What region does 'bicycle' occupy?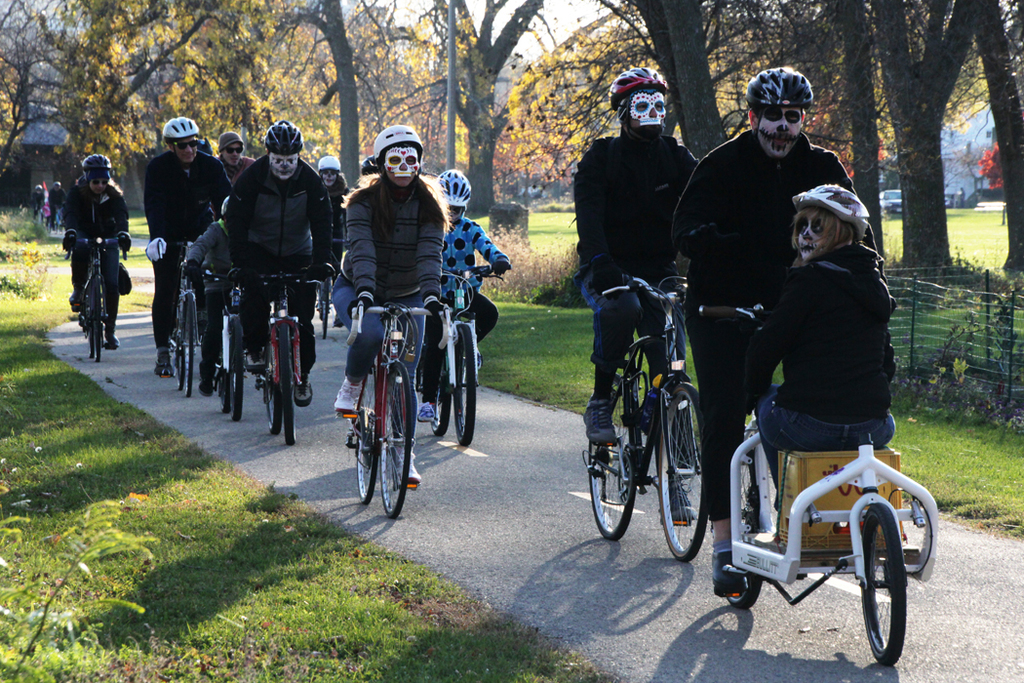
(left=250, top=265, right=308, bottom=437).
